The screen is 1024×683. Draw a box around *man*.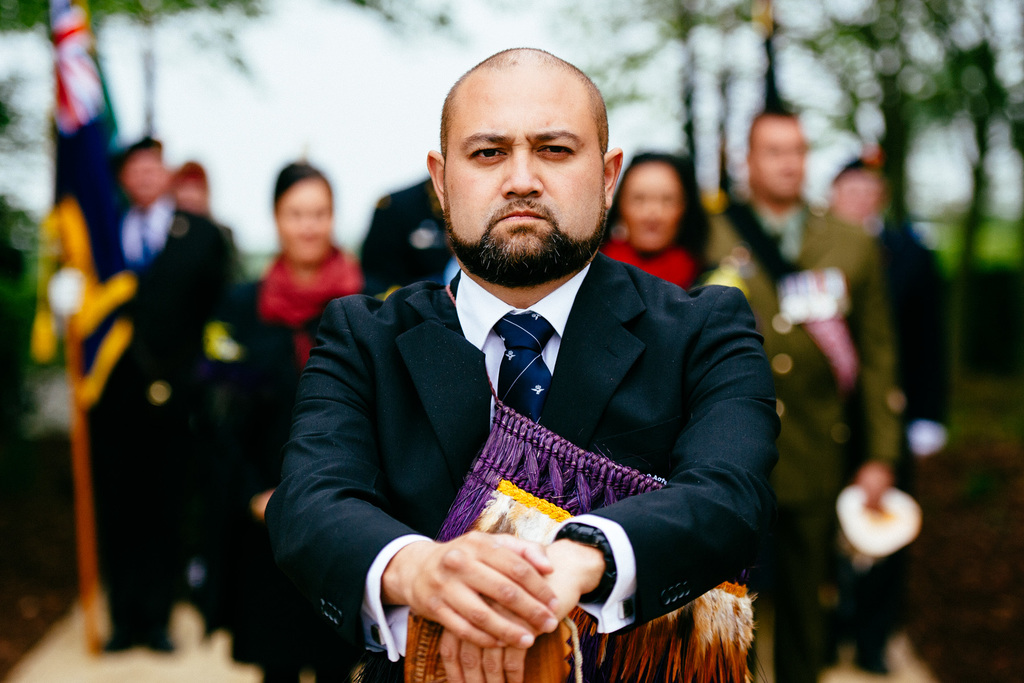
rect(355, 176, 456, 292).
